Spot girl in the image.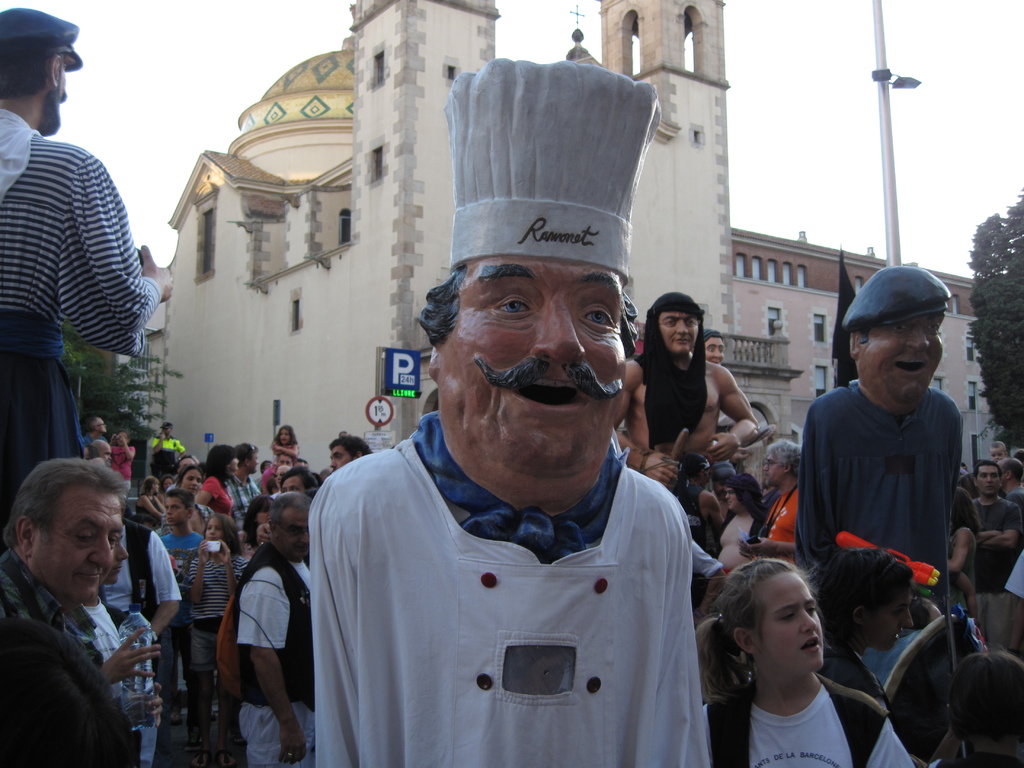
girl found at rect(271, 420, 298, 468).
